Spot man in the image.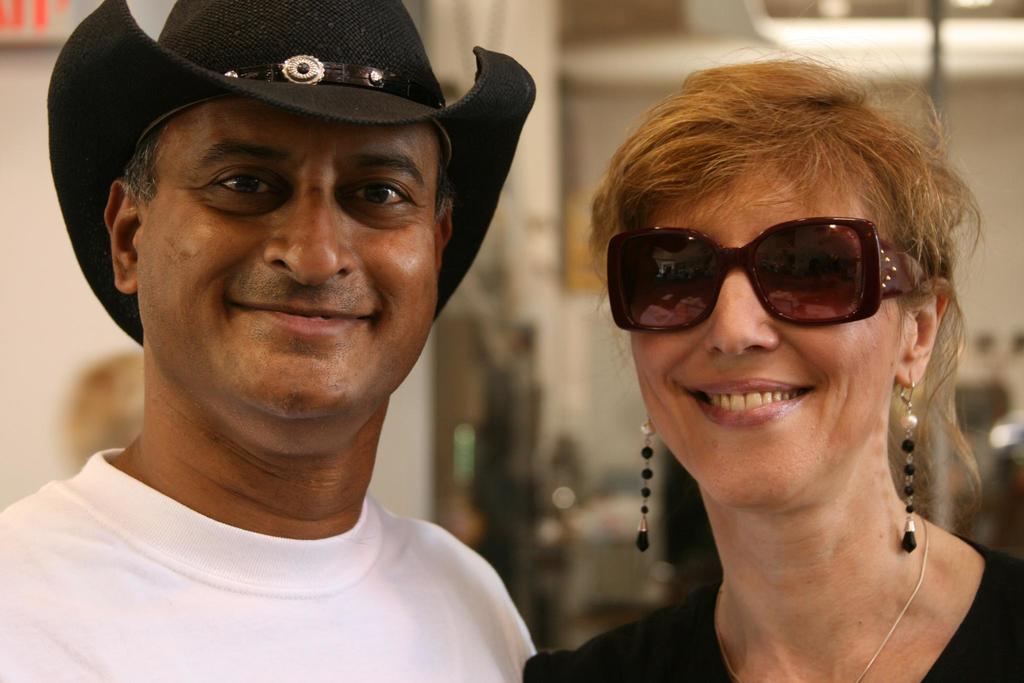
man found at bbox=(0, 0, 630, 672).
